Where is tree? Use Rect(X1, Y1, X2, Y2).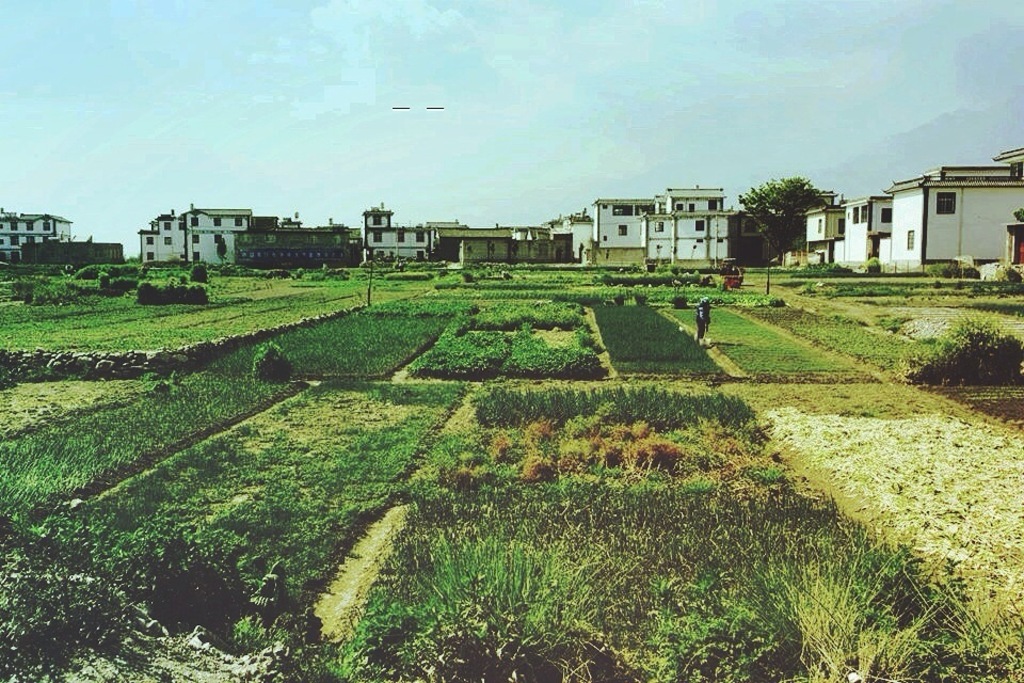
Rect(747, 160, 841, 255).
